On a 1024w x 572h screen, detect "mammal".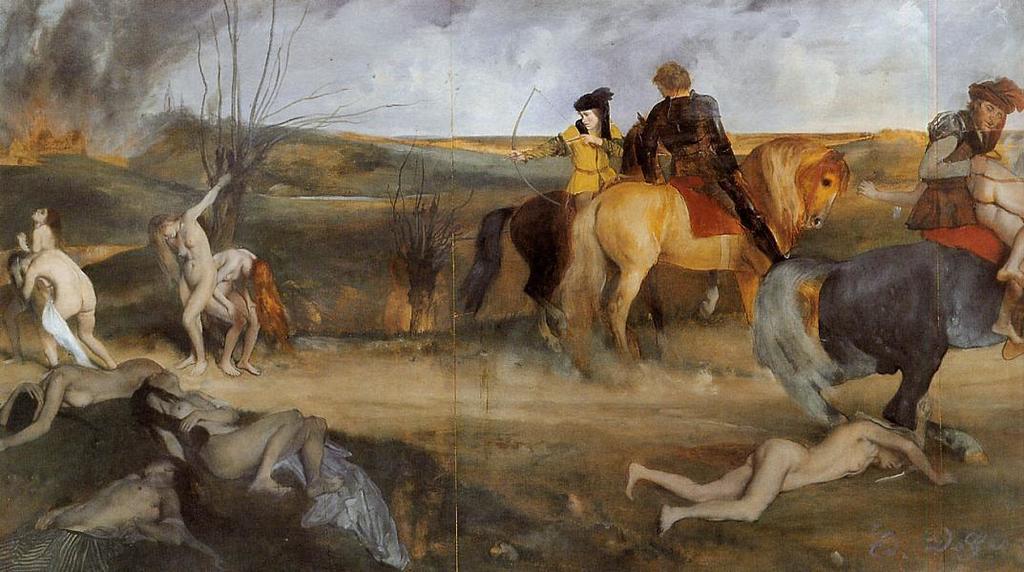
(637,63,793,266).
